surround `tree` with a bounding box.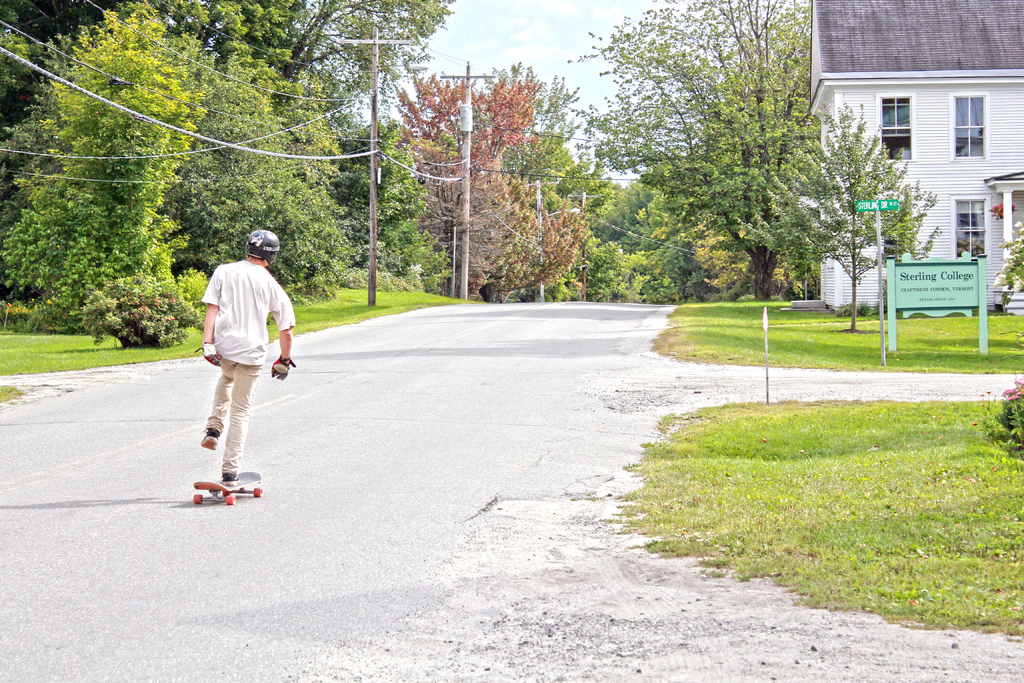
(left=803, top=86, right=943, bottom=316).
